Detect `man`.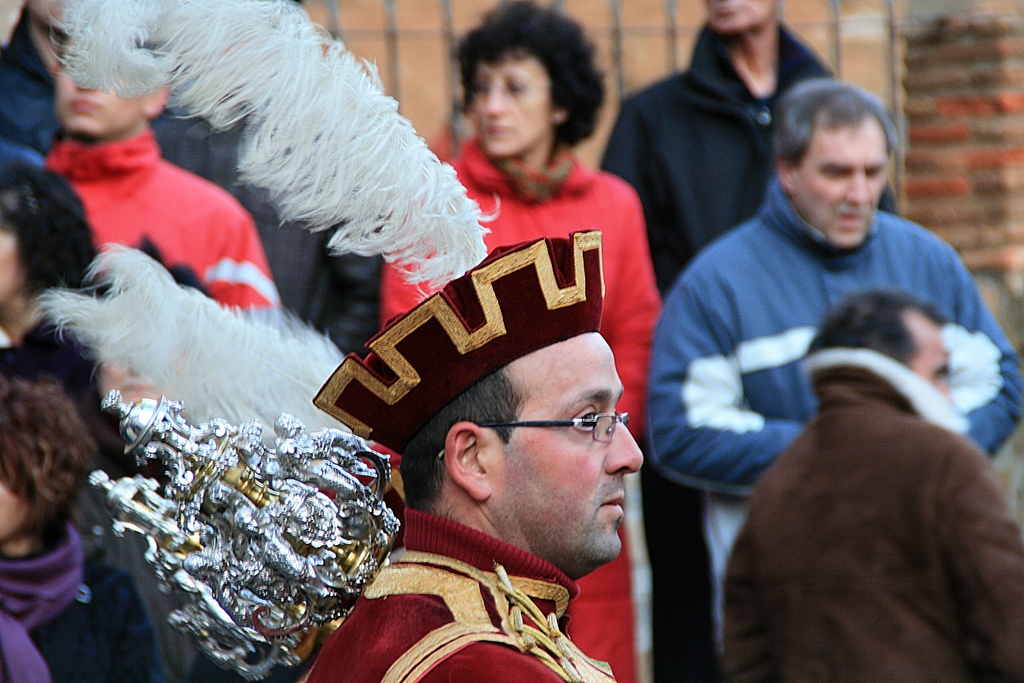
Detected at 721/286/1023/682.
